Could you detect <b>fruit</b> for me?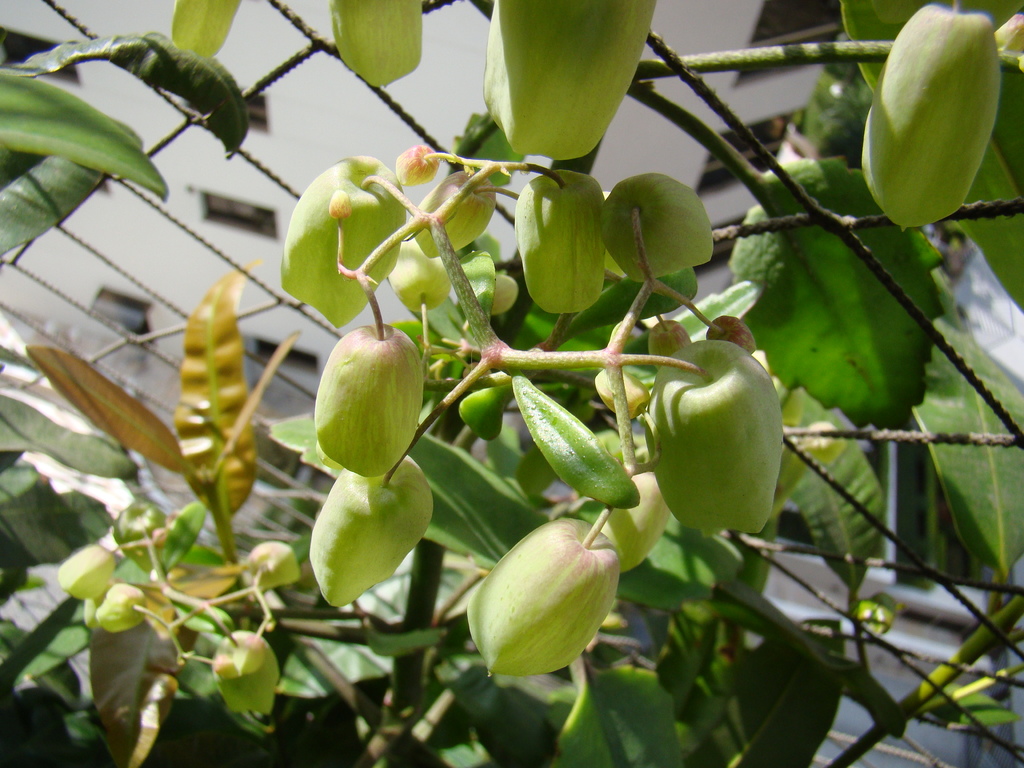
Detection result: left=326, top=0, right=429, bottom=91.
